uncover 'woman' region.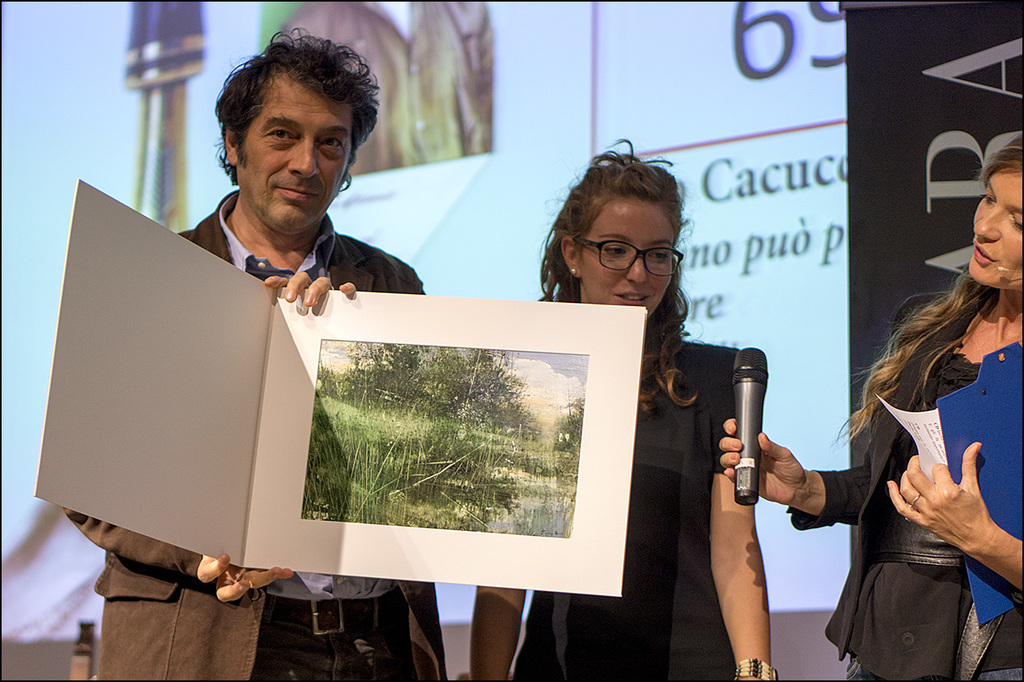
Uncovered: box=[718, 135, 1023, 681].
